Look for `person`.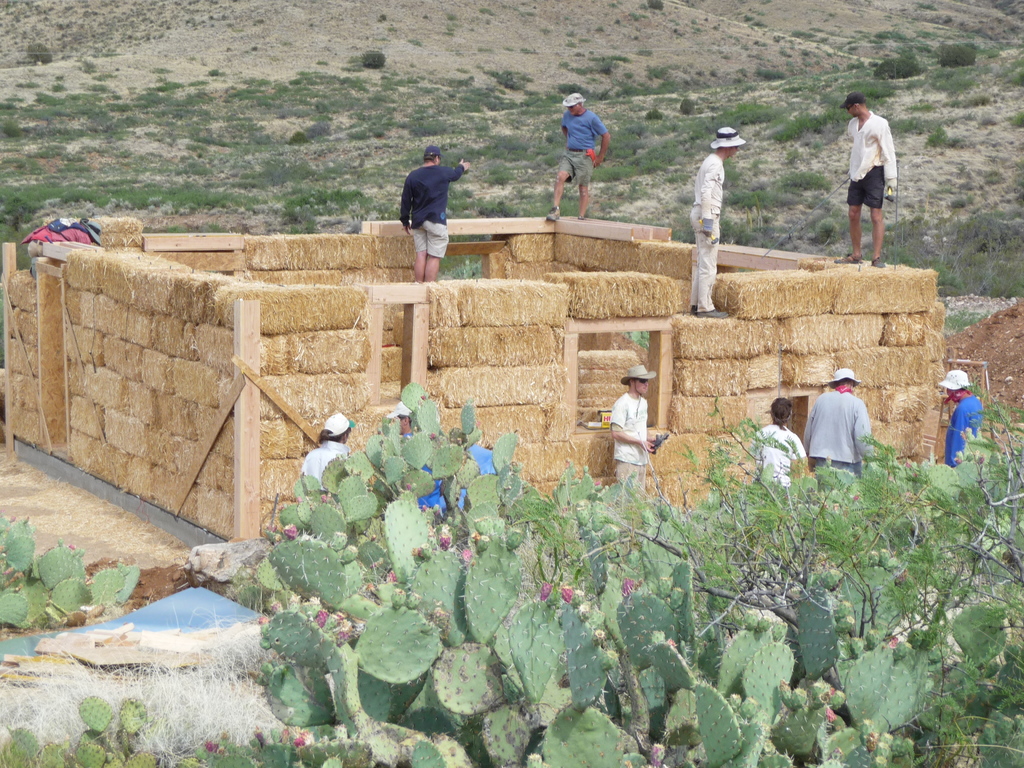
Found: Rect(397, 145, 470, 282).
